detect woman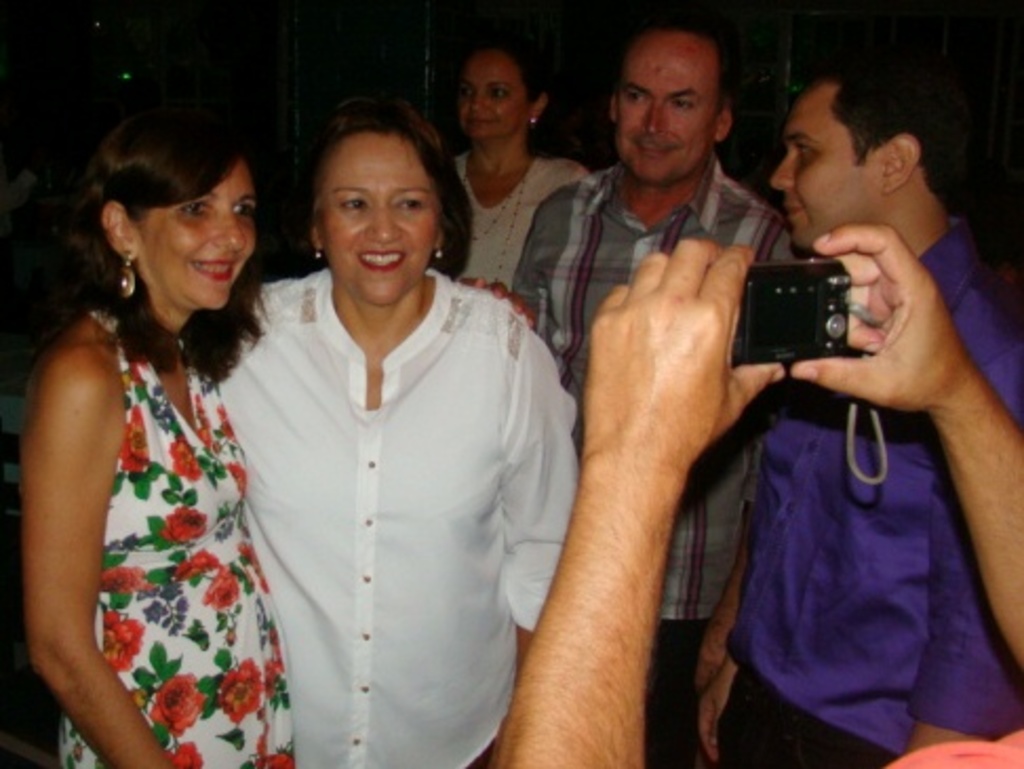
Rect(23, 116, 293, 767)
